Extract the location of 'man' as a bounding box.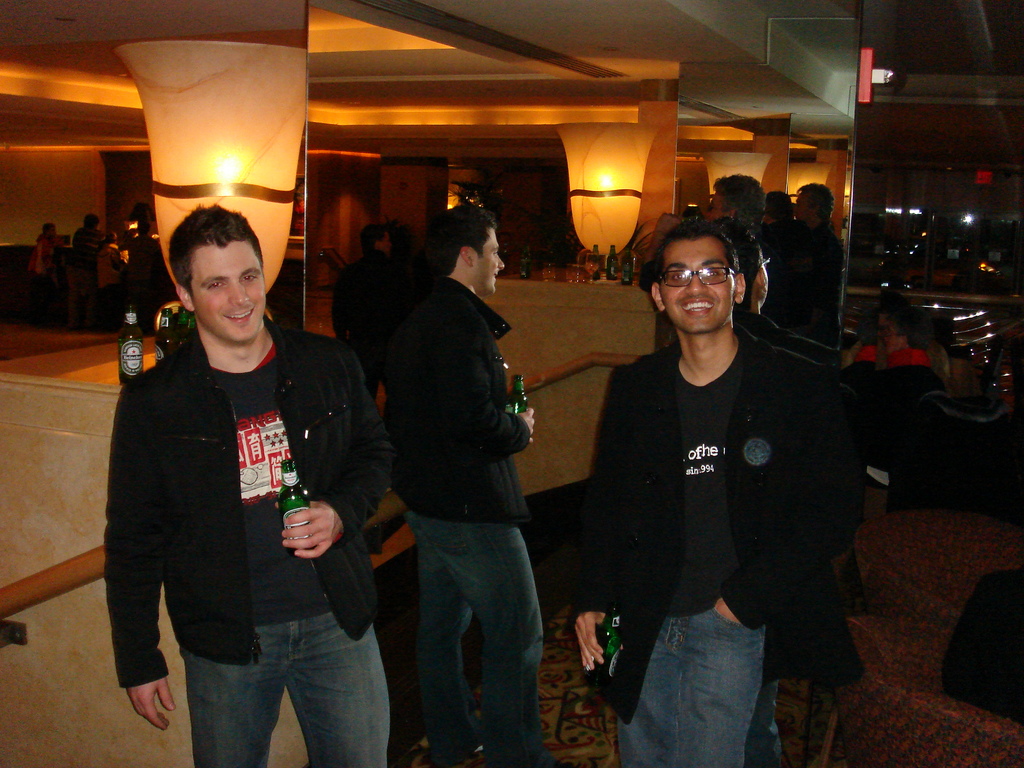
Rect(701, 176, 772, 238).
